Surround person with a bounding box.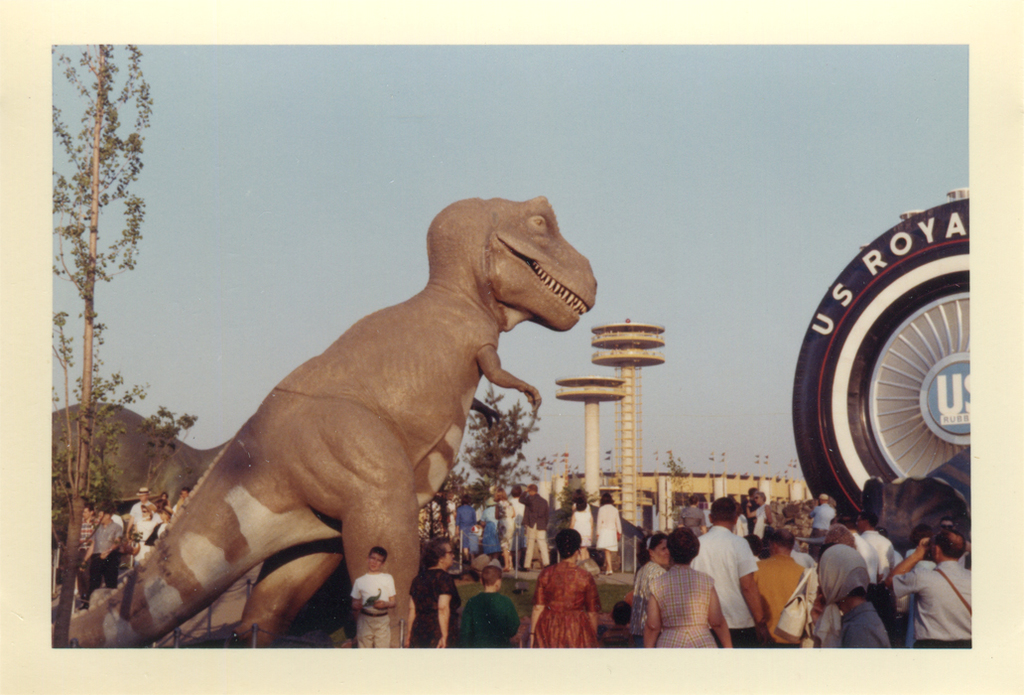
detection(342, 540, 395, 653).
